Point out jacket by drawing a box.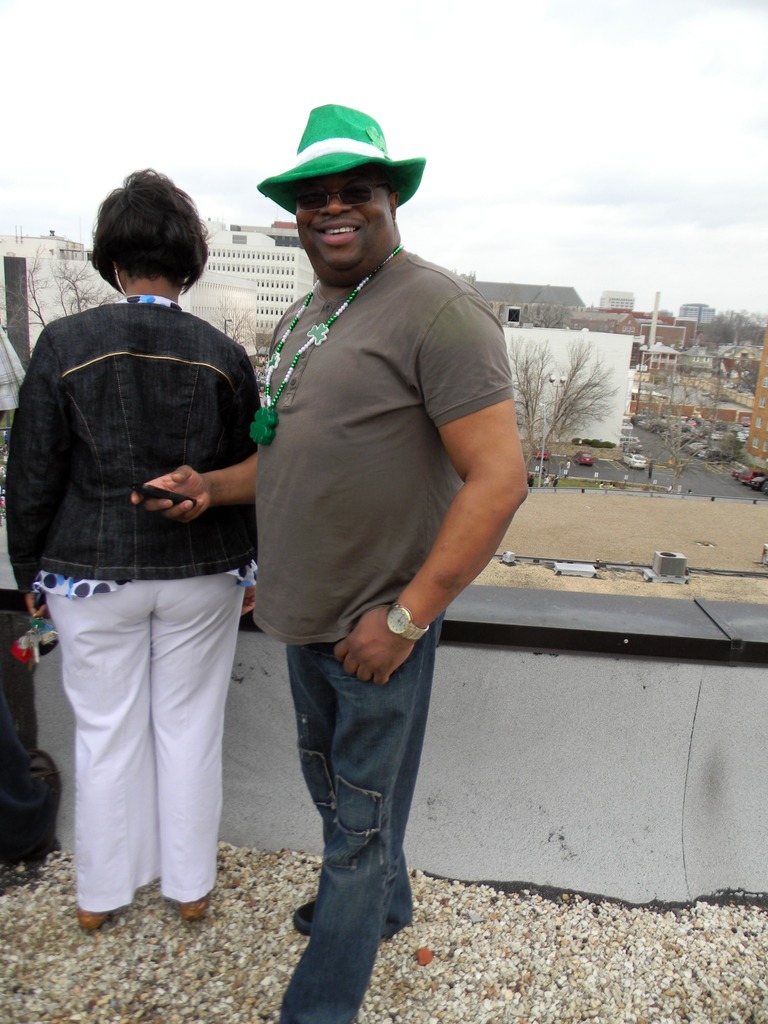
bbox=(18, 214, 264, 587).
